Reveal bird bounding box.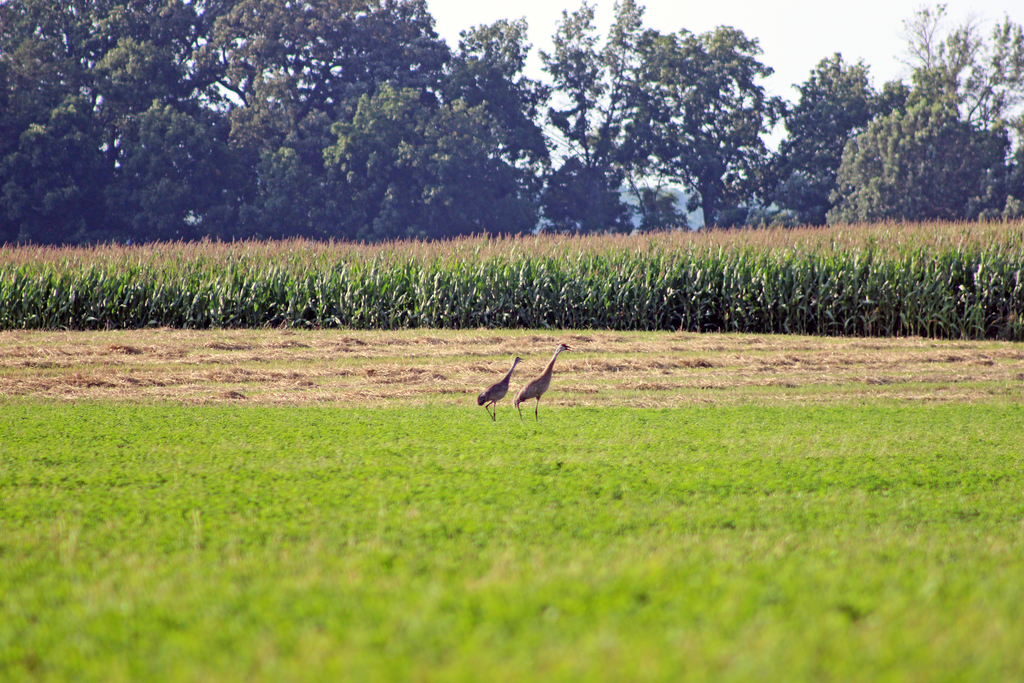
Revealed: box(513, 339, 572, 422).
